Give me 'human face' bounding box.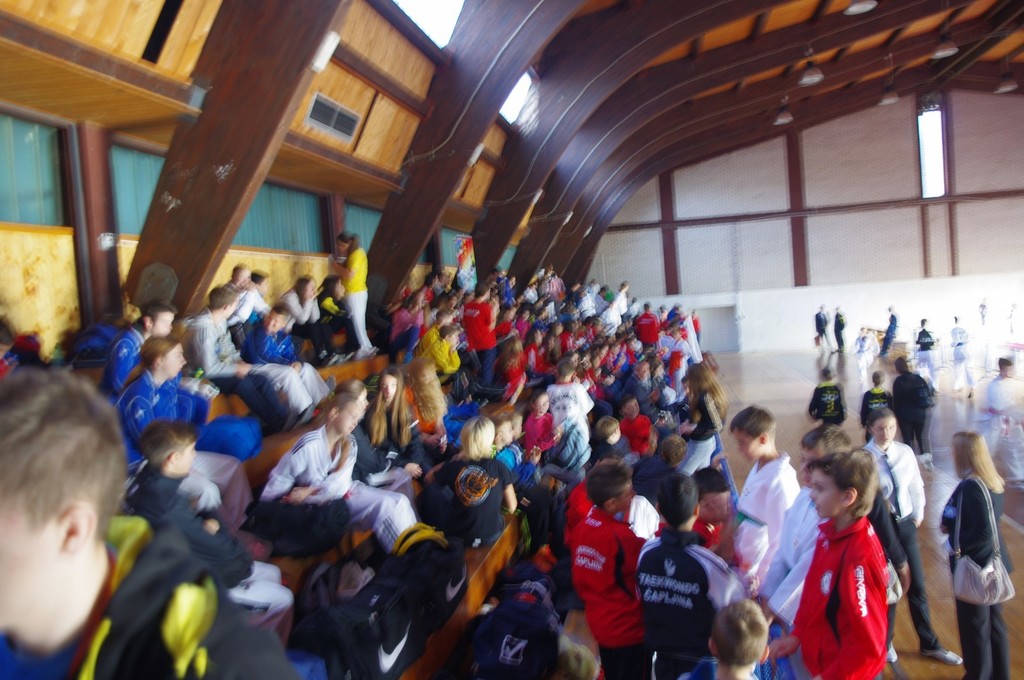
bbox(145, 310, 175, 338).
